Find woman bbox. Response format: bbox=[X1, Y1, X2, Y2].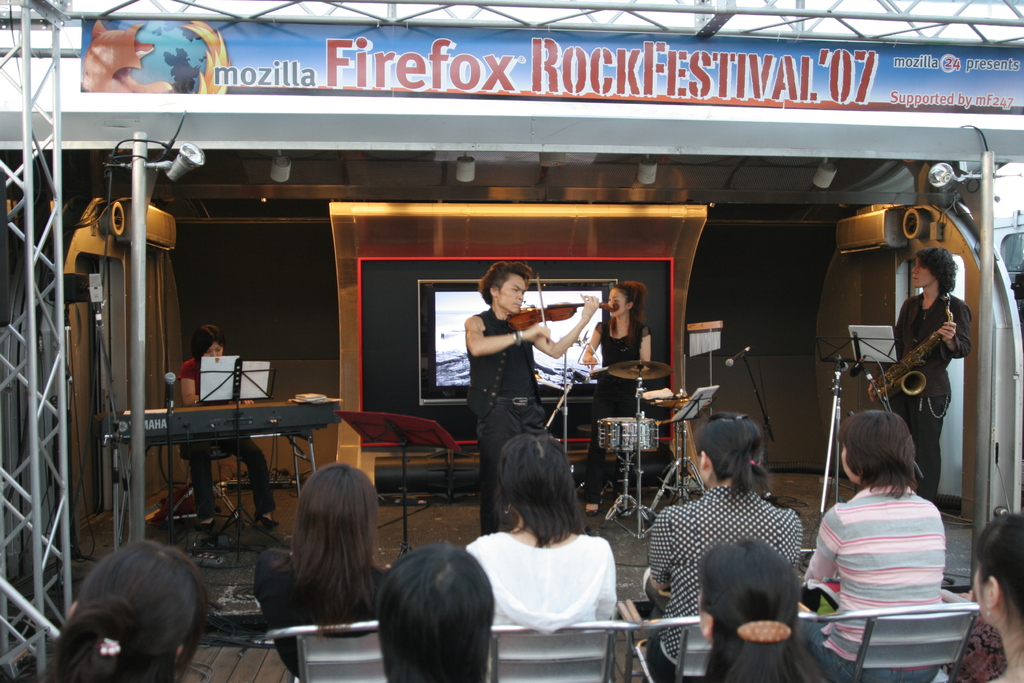
bbox=[177, 325, 287, 541].
